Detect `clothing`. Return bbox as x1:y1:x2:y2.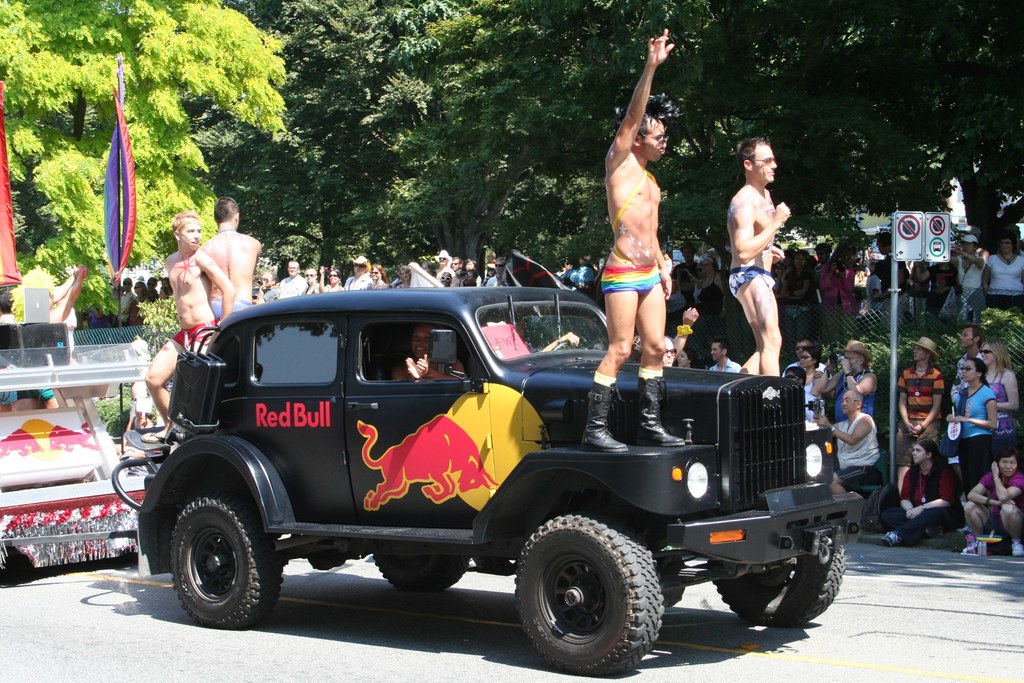
924:262:959:324.
